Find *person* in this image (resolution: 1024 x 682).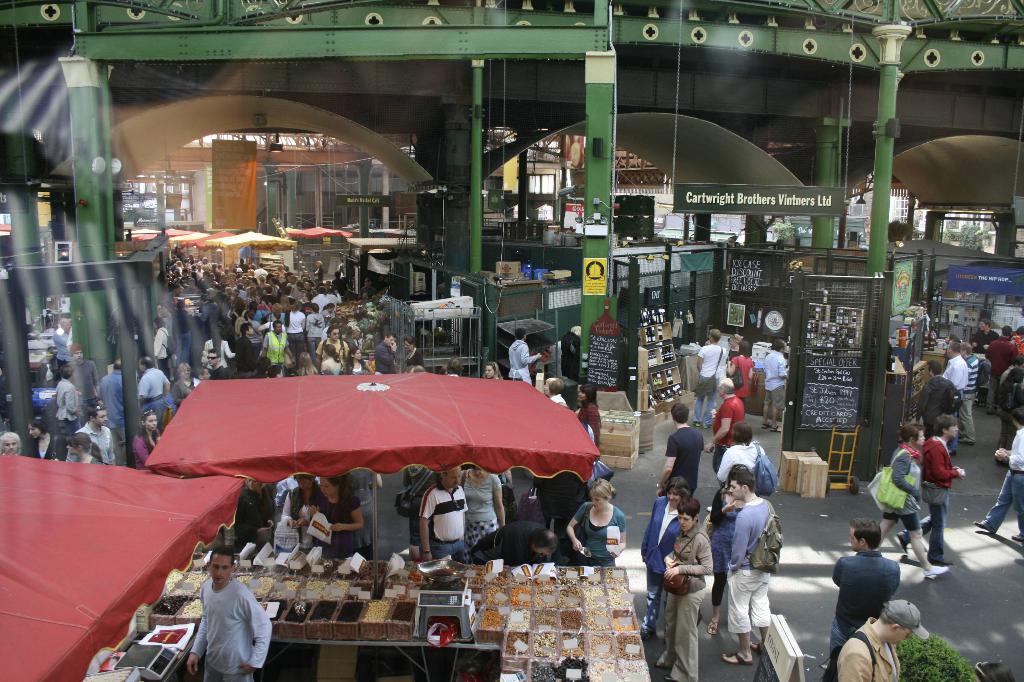
[x1=139, y1=358, x2=172, y2=427].
